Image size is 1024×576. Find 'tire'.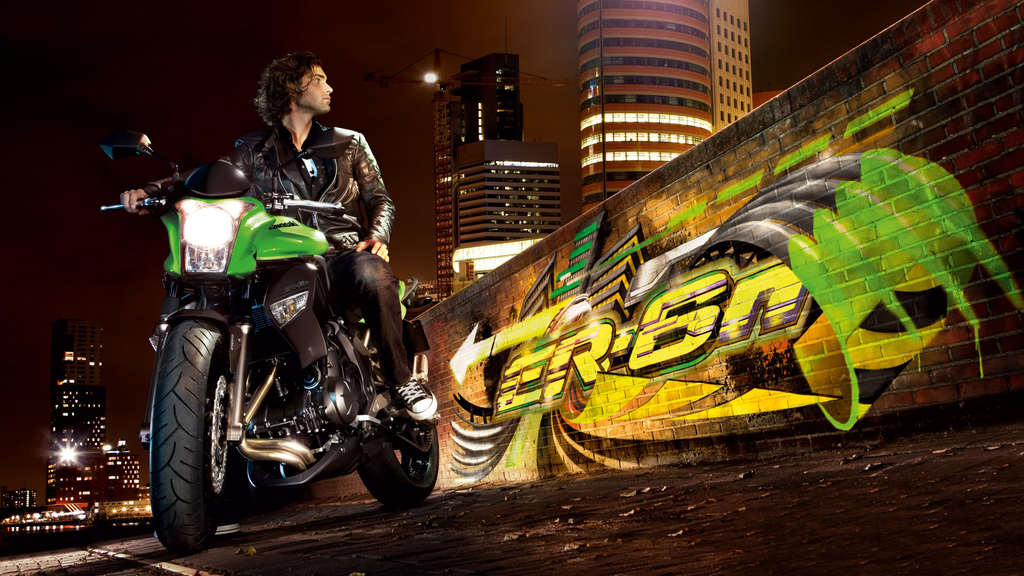
[left=148, top=319, right=224, bottom=557].
